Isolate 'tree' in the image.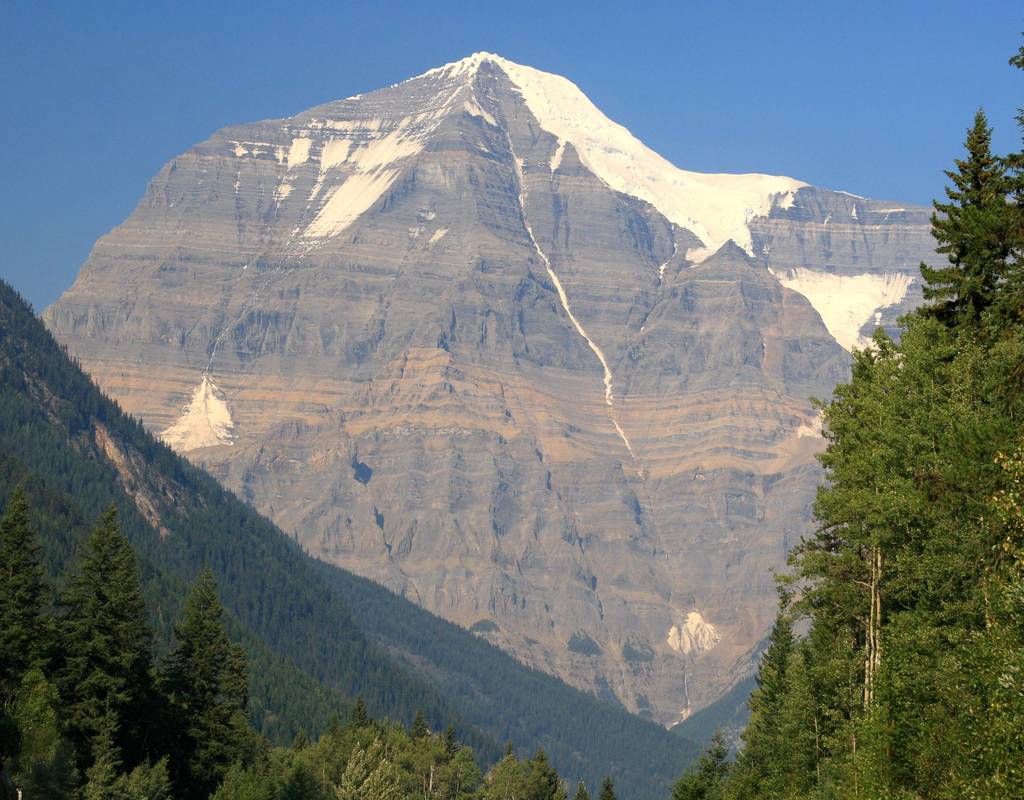
Isolated region: region(486, 758, 550, 799).
